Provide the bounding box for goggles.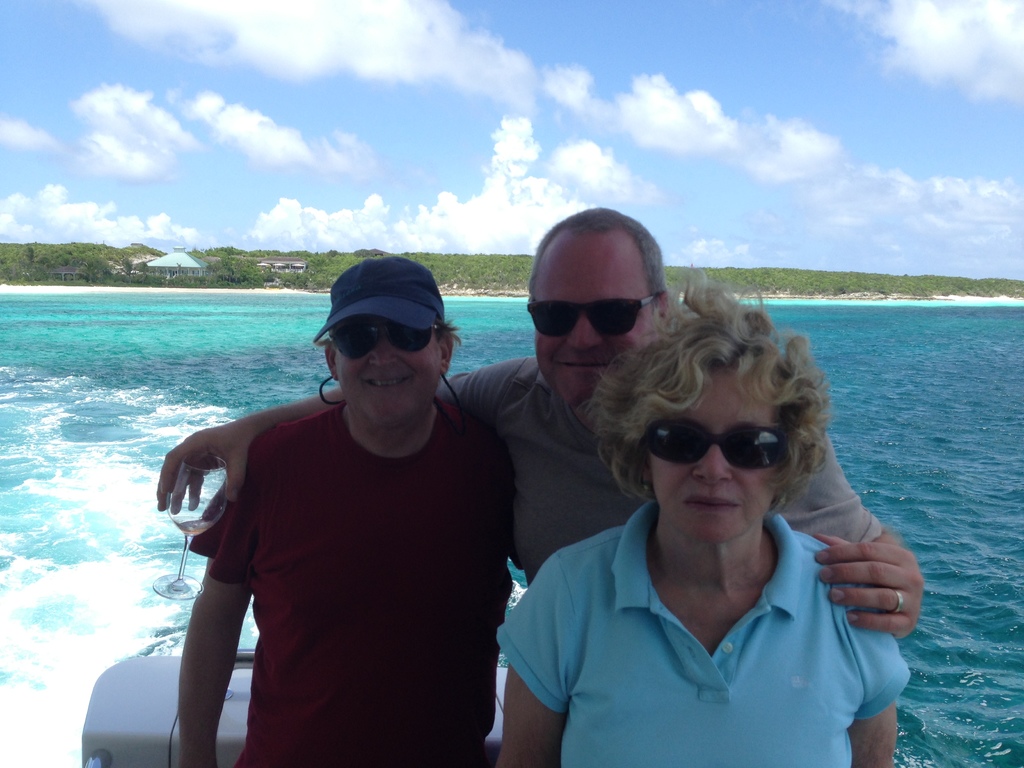
box(324, 319, 442, 361).
